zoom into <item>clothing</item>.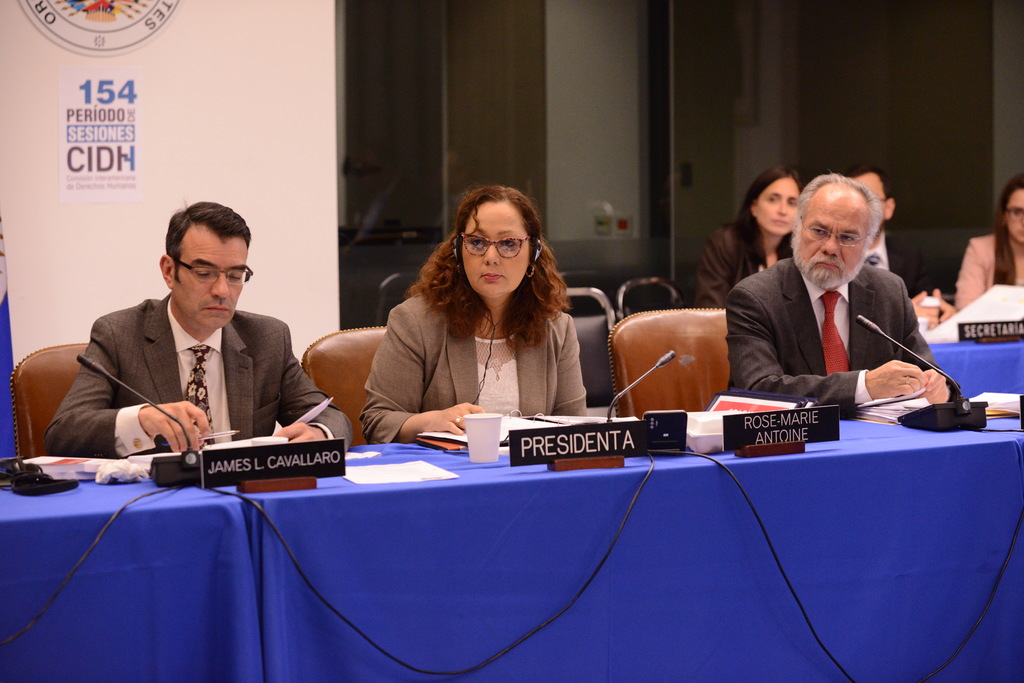
Zoom target: (686,218,789,311).
